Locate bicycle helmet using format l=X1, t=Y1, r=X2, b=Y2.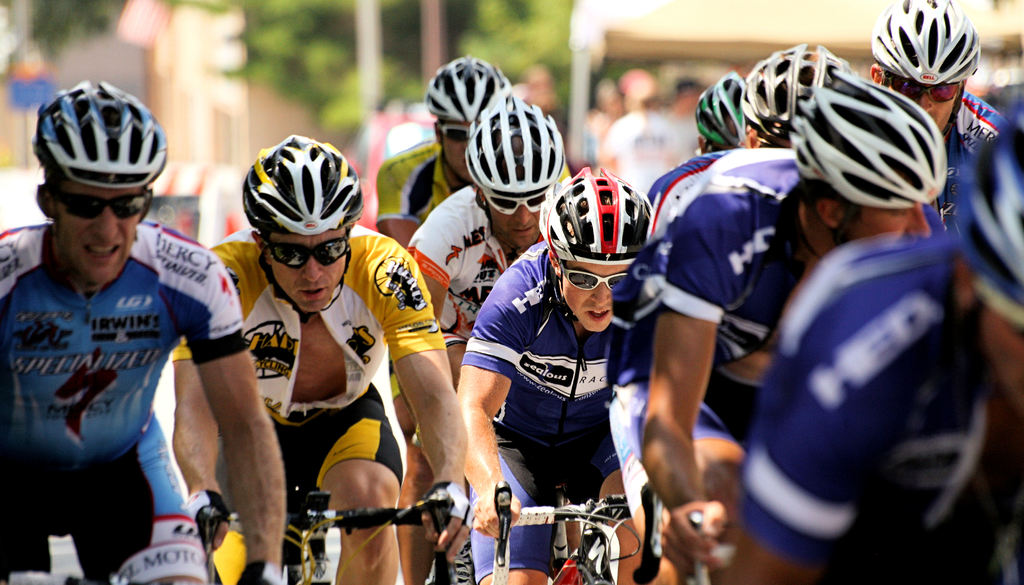
l=951, t=100, r=1023, b=319.
